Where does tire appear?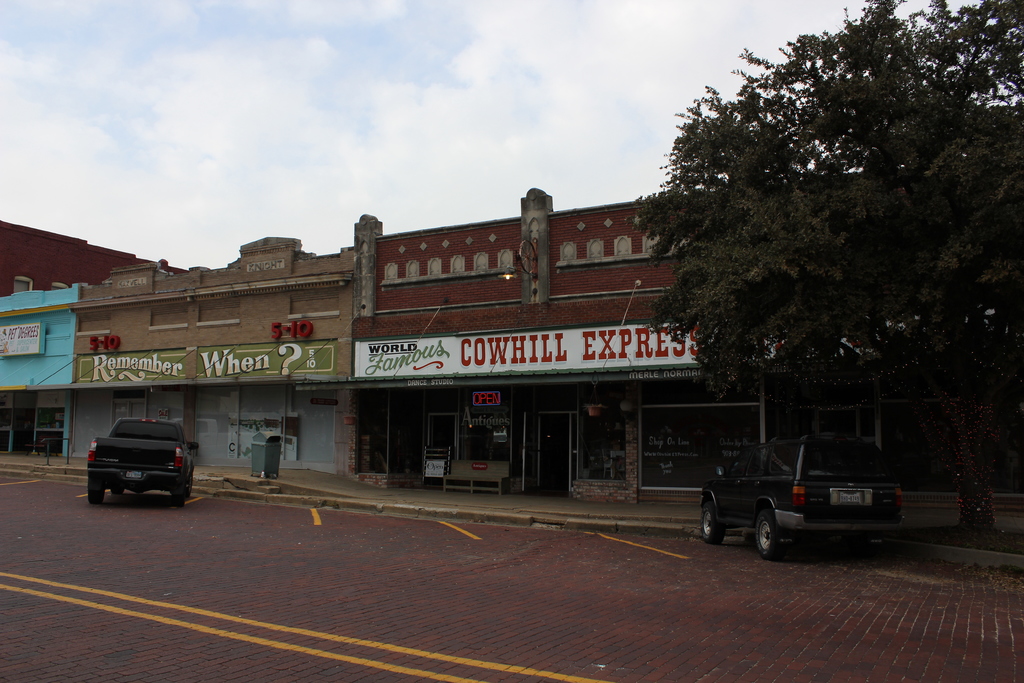
Appears at rect(83, 473, 100, 497).
